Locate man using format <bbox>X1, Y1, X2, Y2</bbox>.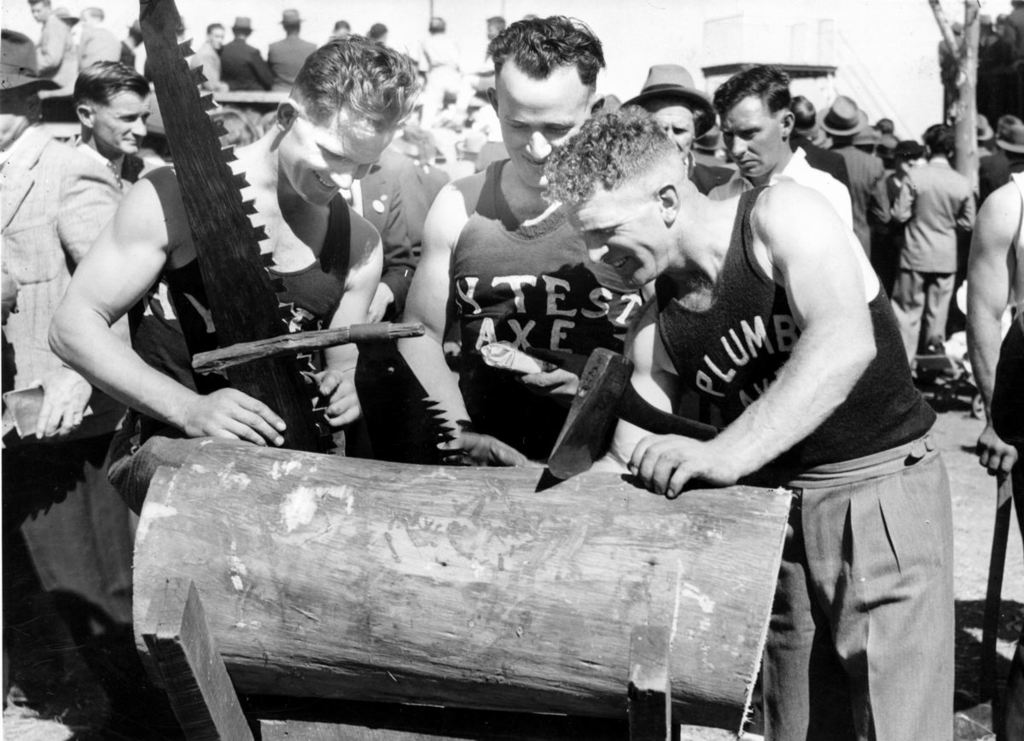
<bbox>219, 15, 280, 94</bbox>.
